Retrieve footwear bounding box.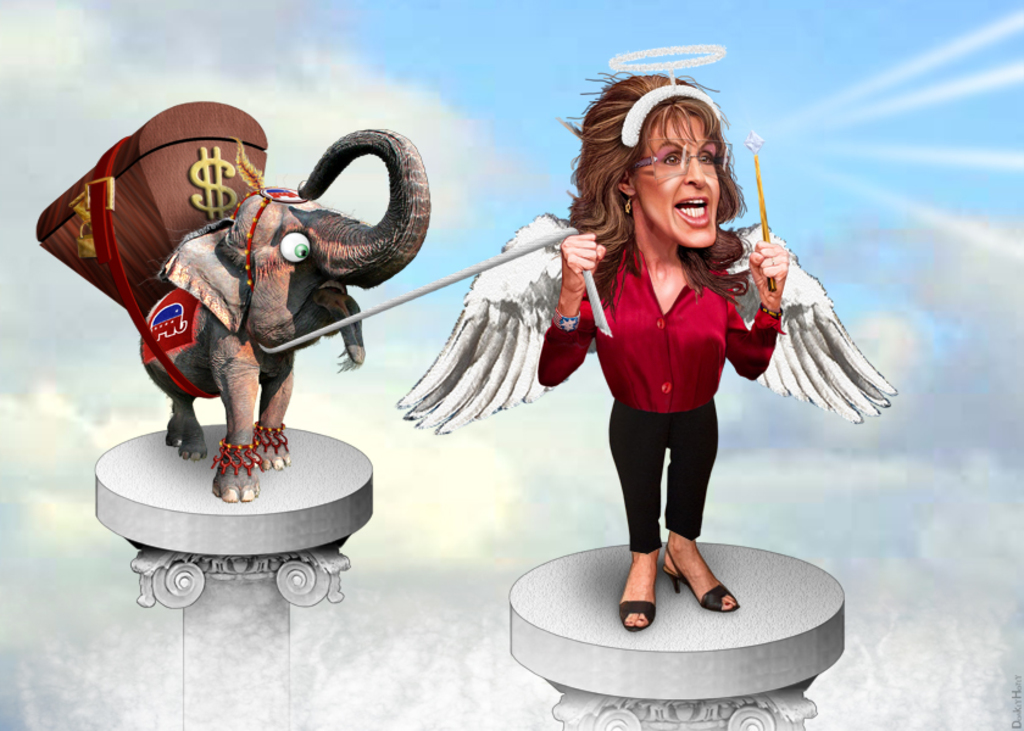
Bounding box: {"left": 662, "top": 536, "right": 739, "bottom": 614}.
